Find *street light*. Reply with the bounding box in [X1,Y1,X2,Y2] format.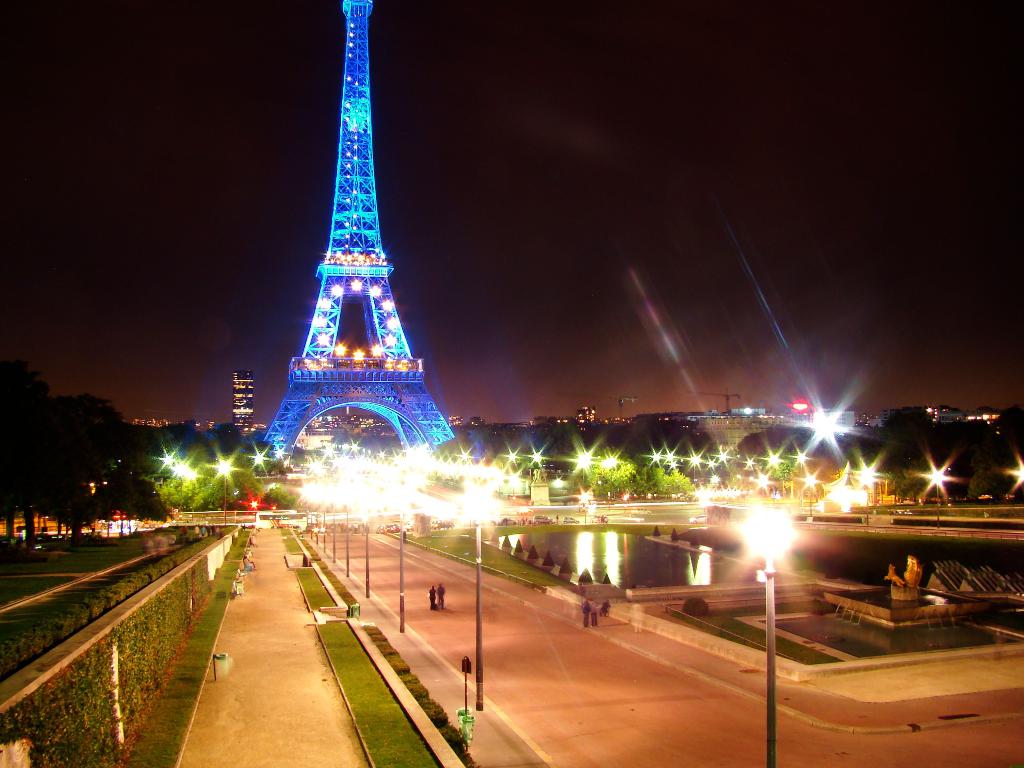
[920,464,955,527].
